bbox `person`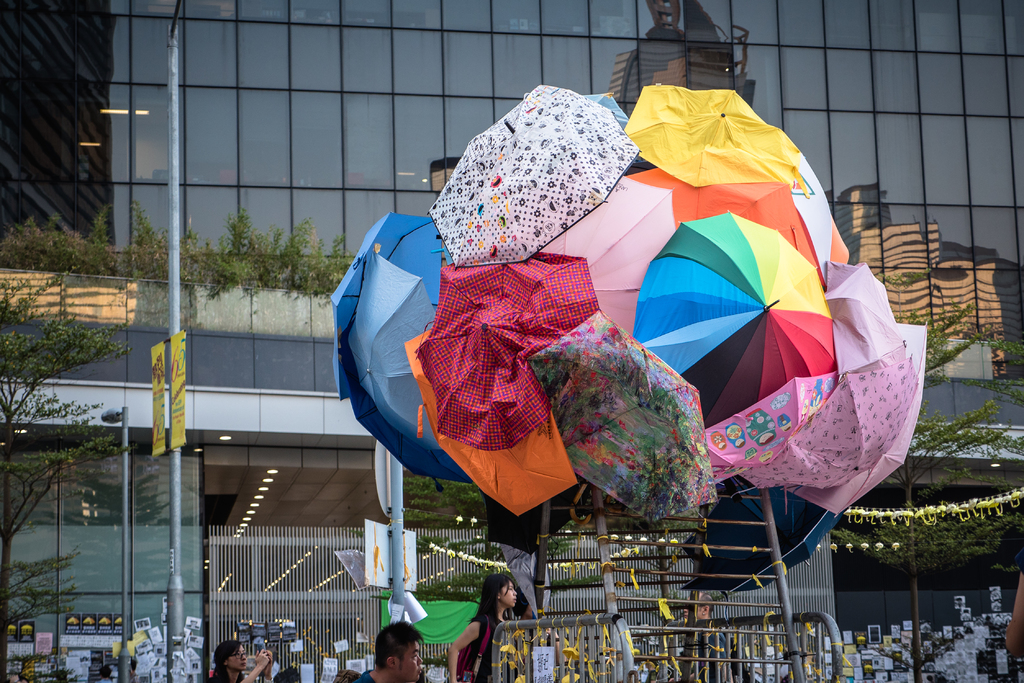
<box>669,591,726,682</box>
